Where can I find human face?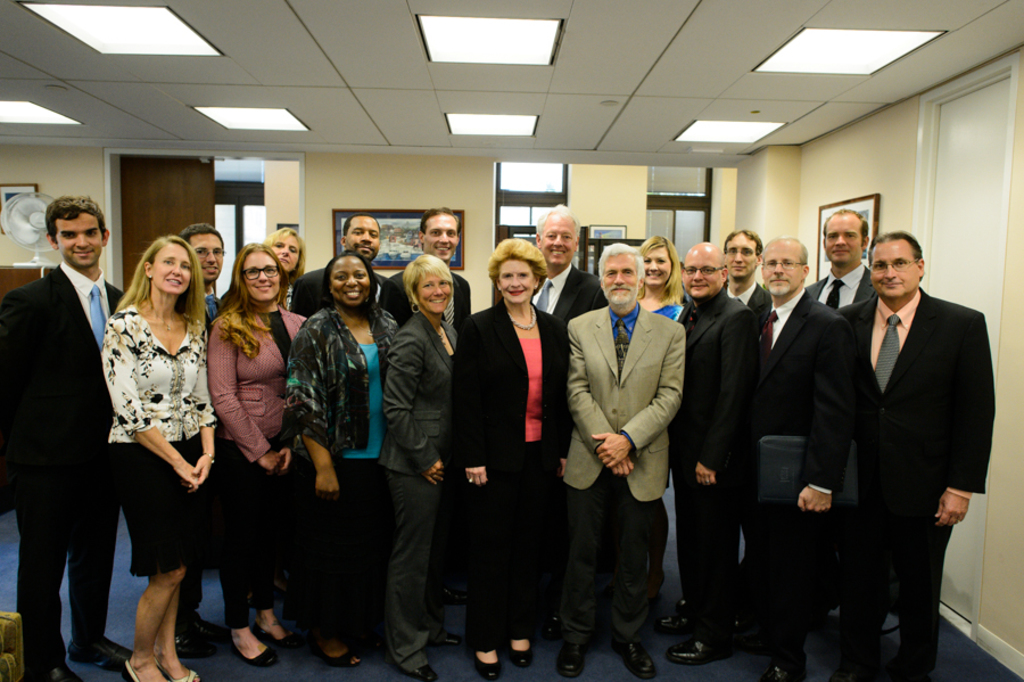
You can find it at bbox(641, 240, 670, 284).
